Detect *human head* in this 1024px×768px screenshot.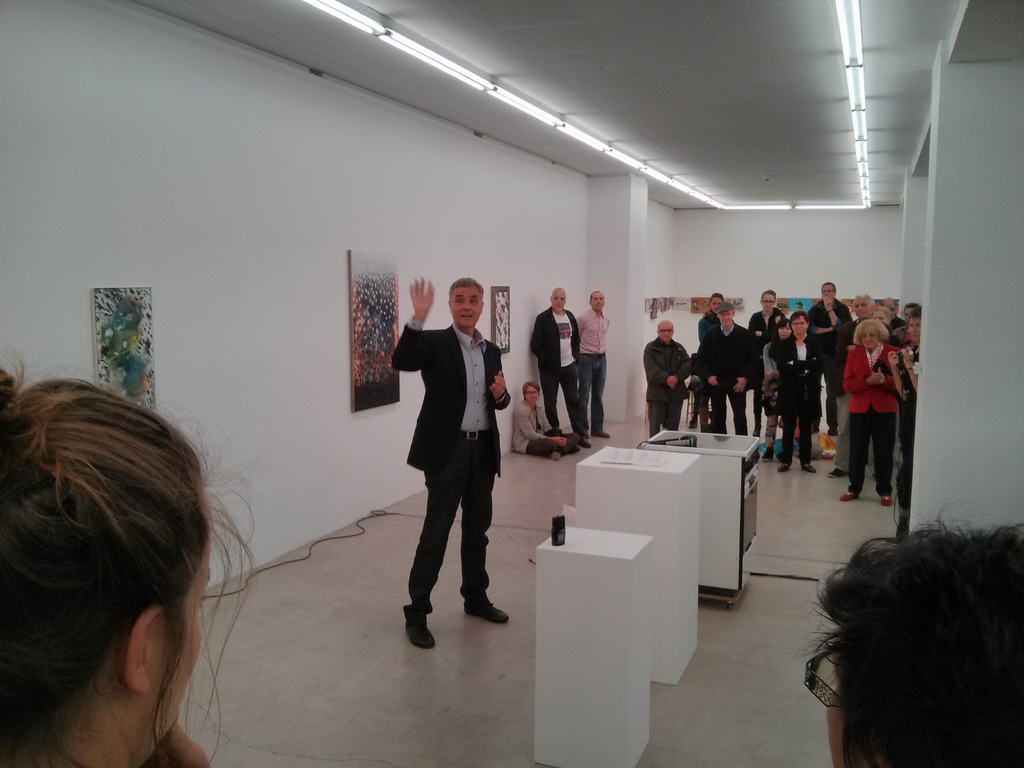
Detection: <region>790, 310, 810, 335</region>.
